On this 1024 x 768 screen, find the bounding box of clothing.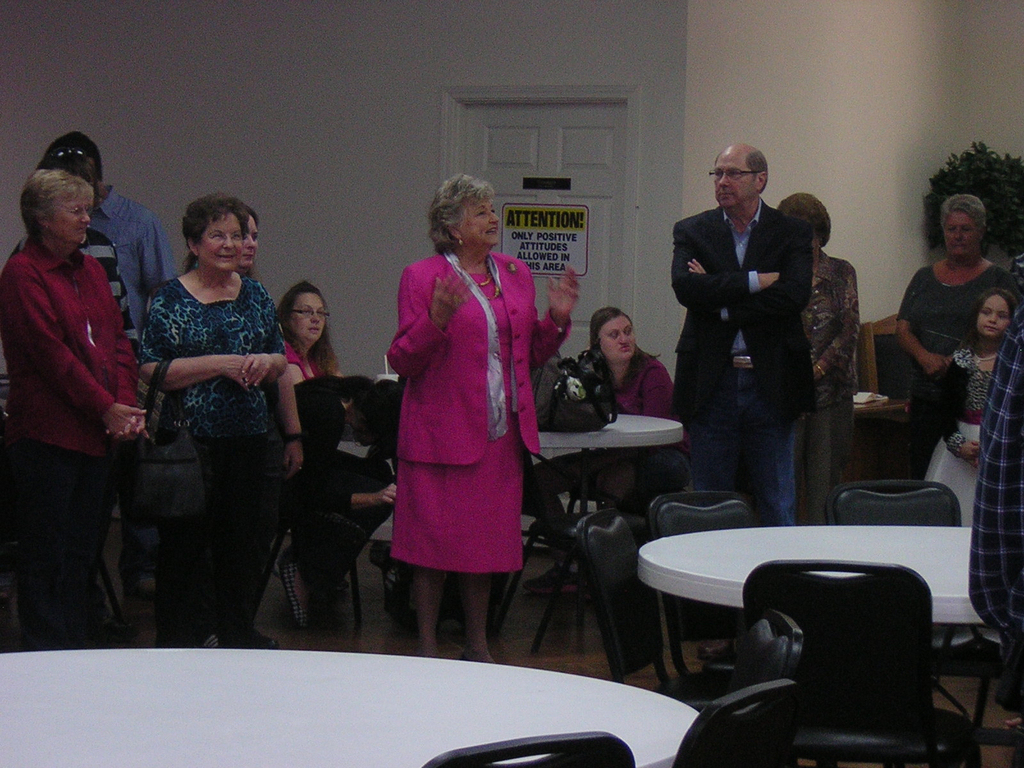
Bounding box: Rect(911, 317, 977, 534).
